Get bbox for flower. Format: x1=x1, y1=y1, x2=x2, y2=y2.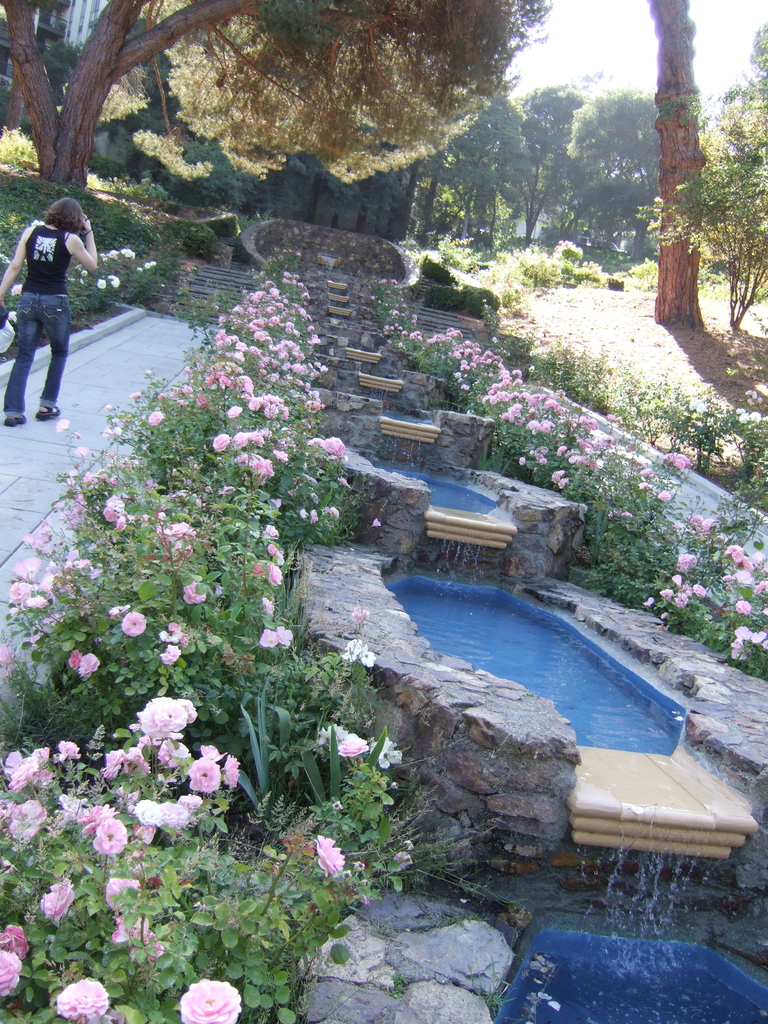
x1=275, y1=623, x2=289, y2=644.
